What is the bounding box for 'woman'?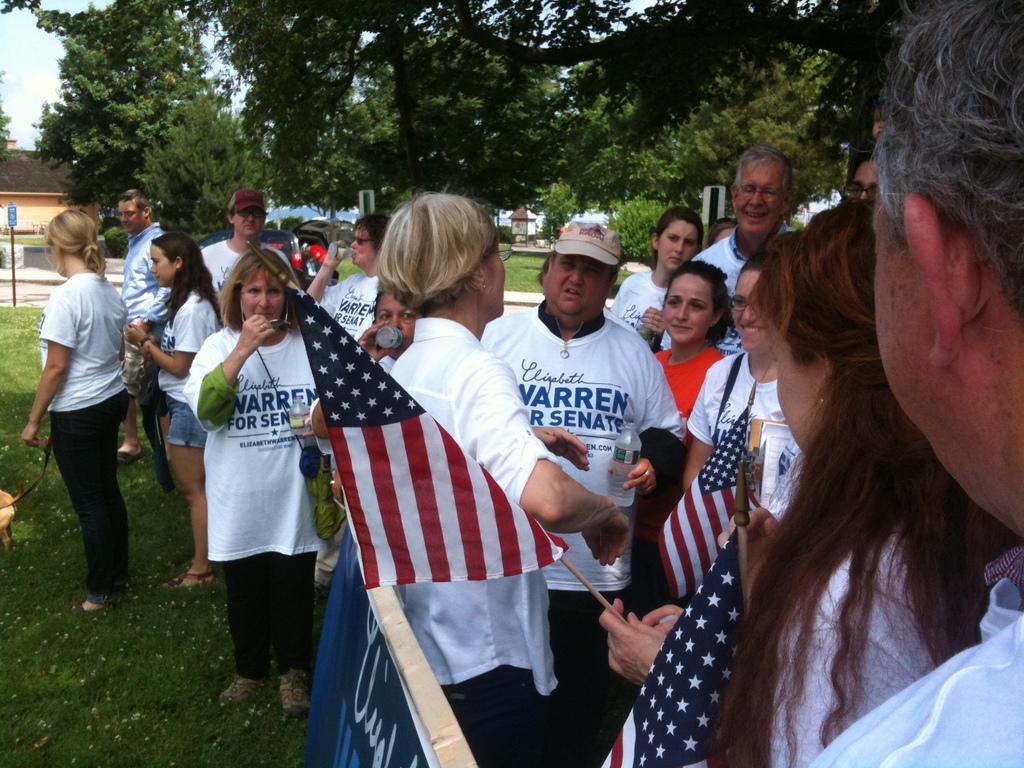
locate(310, 290, 420, 508).
